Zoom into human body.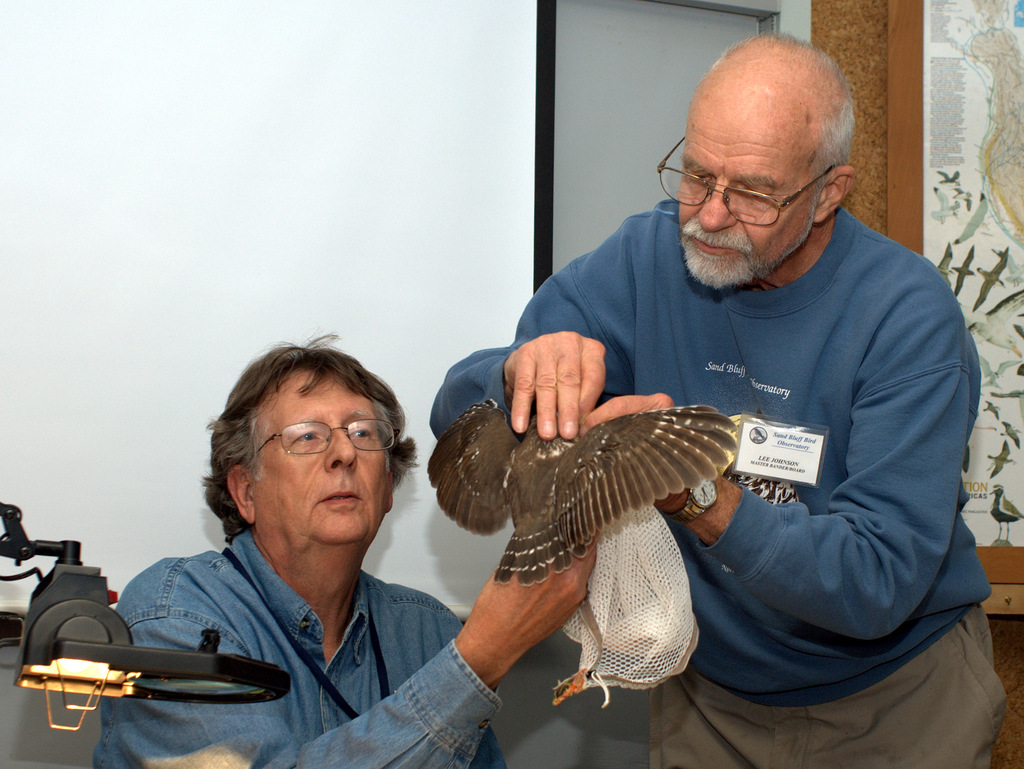
Zoom target: {"left": 431, "top": 26, "right": 1007, "bottom": 768}.
